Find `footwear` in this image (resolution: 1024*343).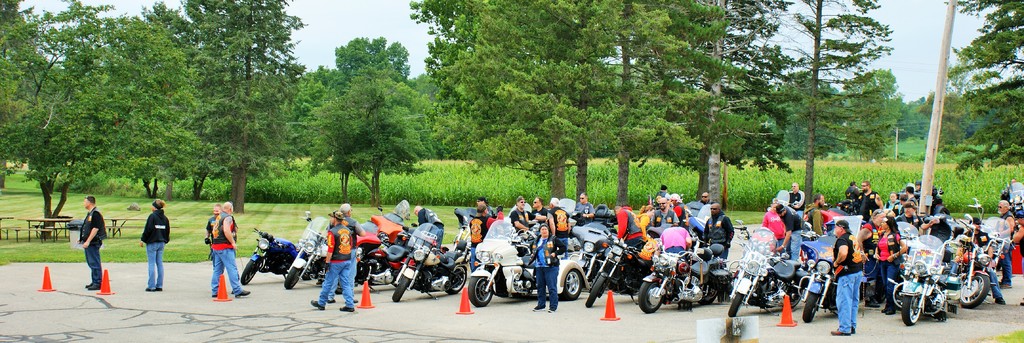
[left=829, top=326, right=851, bottom=336].
